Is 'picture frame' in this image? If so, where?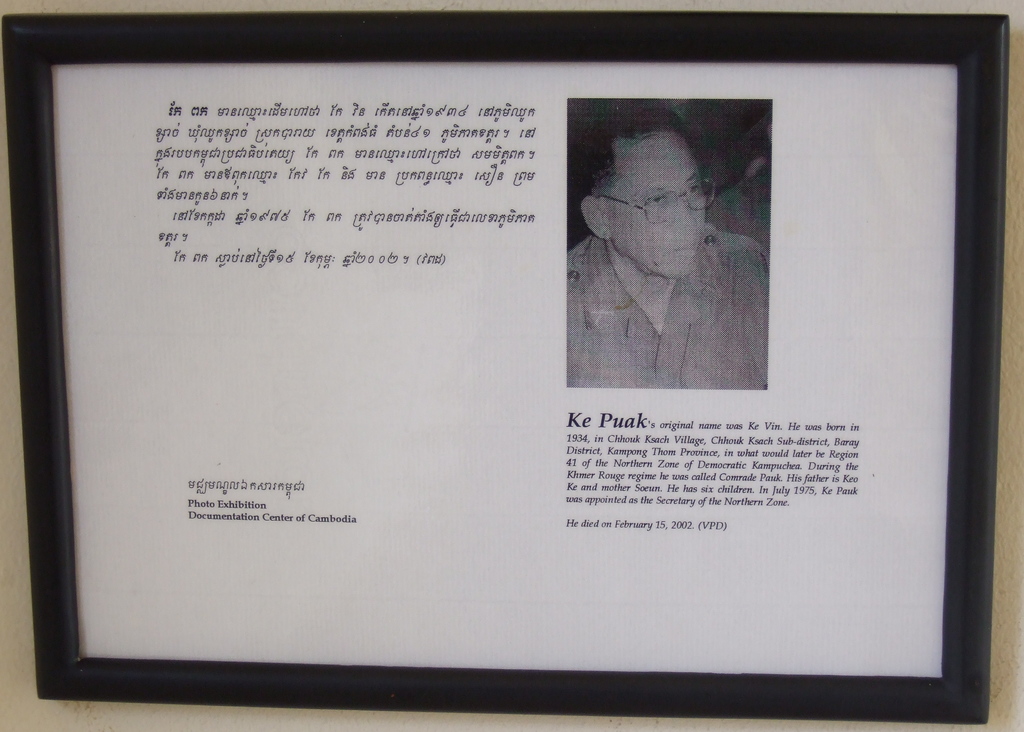
Yes, at (left=0, top=7, right=1008, bottom=724).
